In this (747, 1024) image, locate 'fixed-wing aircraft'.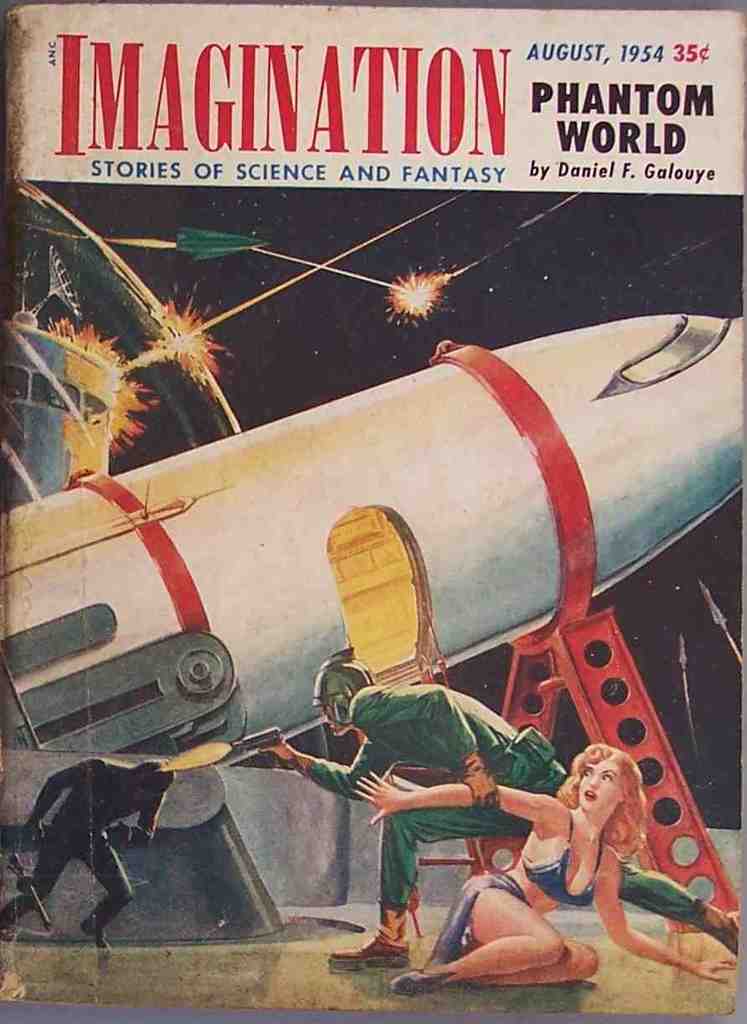
Bounding box: 0 306 746 782.
